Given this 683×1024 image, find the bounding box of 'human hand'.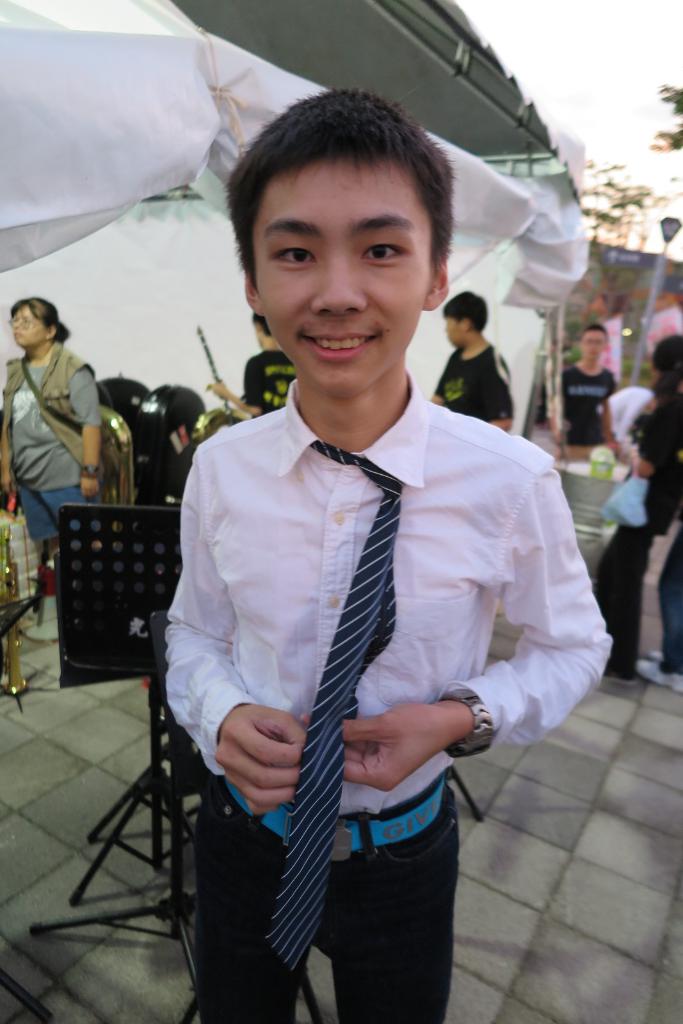
BBox(0, 475, 17, 498).
